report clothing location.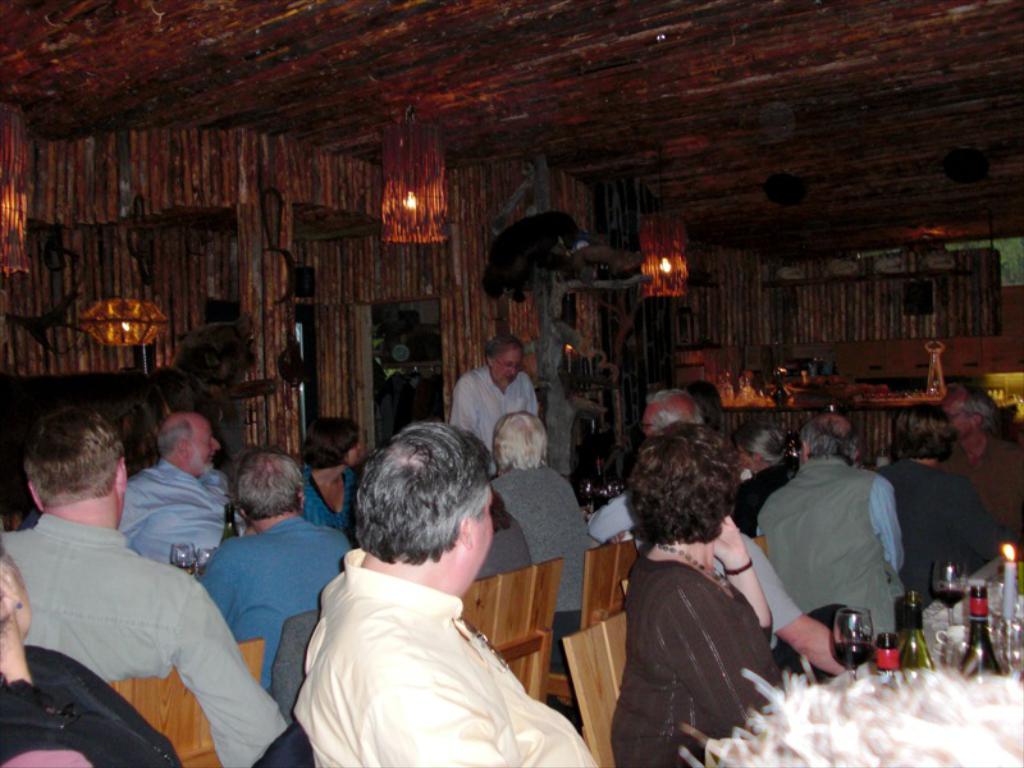
Report: {"x1": 731, "y1": 461, "x2": 788, "y2": 534}.
